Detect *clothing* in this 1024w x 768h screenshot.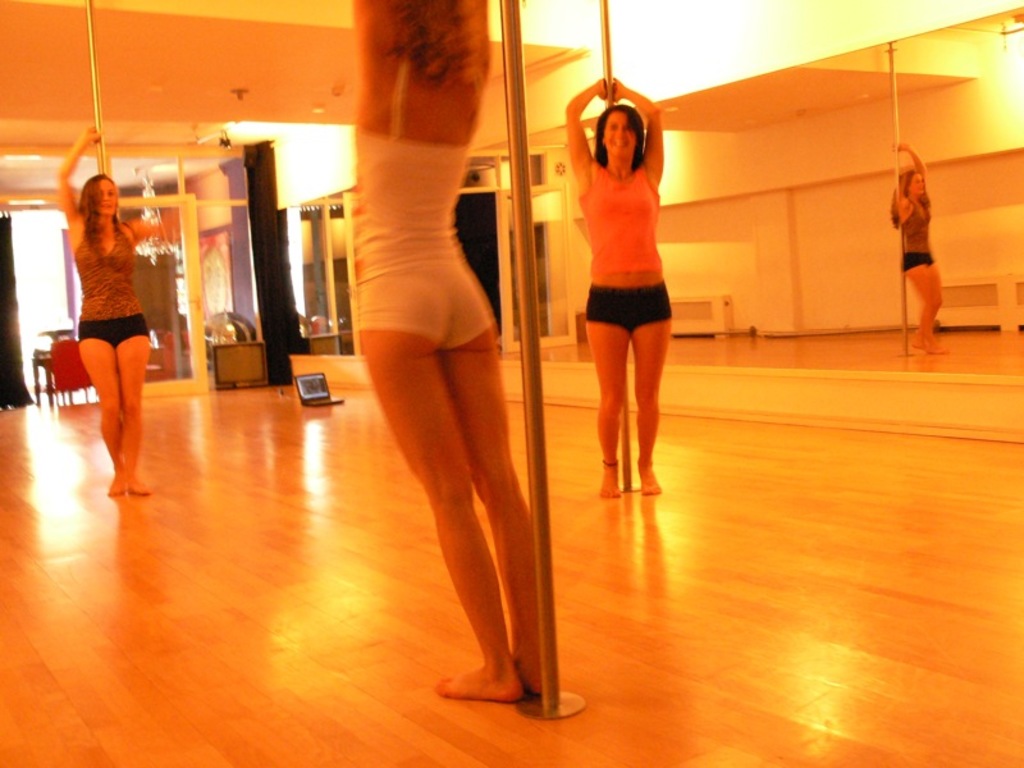
Detection: [74,219,152,348].
